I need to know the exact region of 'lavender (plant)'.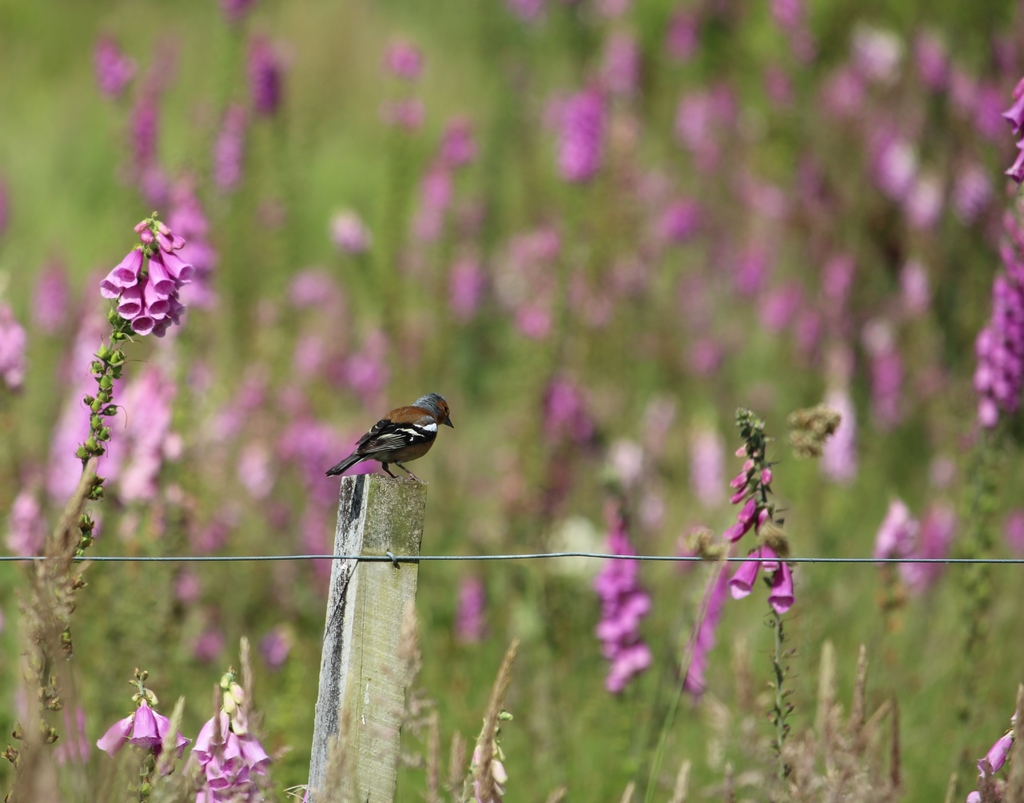
Region: (449,233,481,318).
